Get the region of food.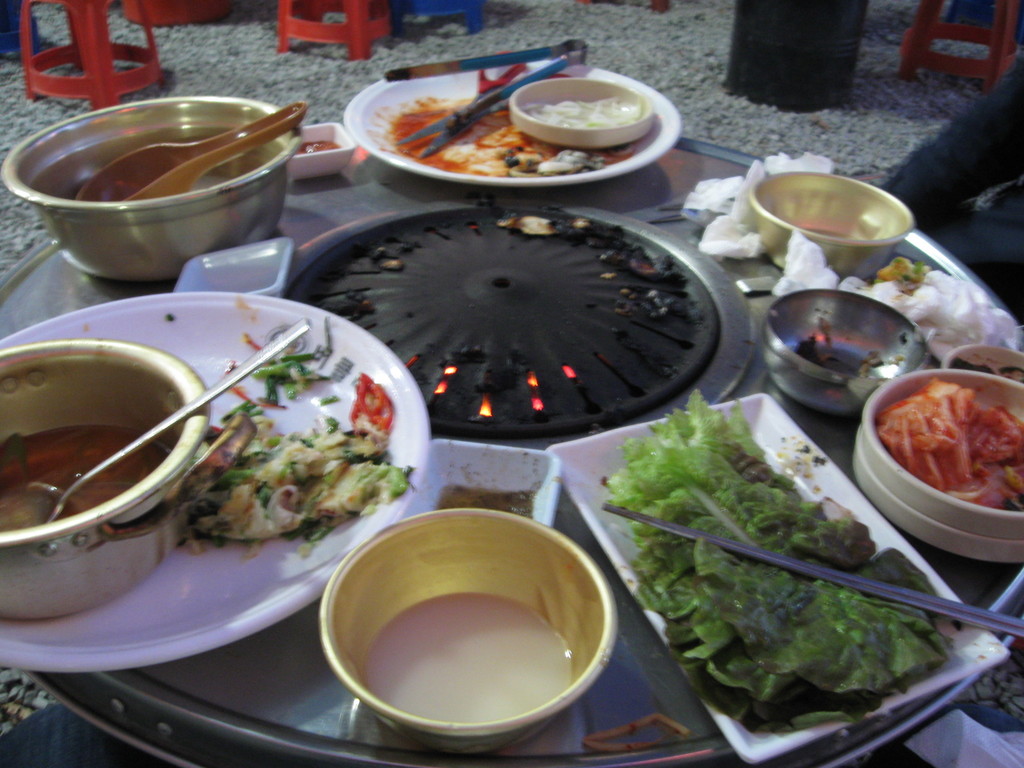
597,390,953,745.
